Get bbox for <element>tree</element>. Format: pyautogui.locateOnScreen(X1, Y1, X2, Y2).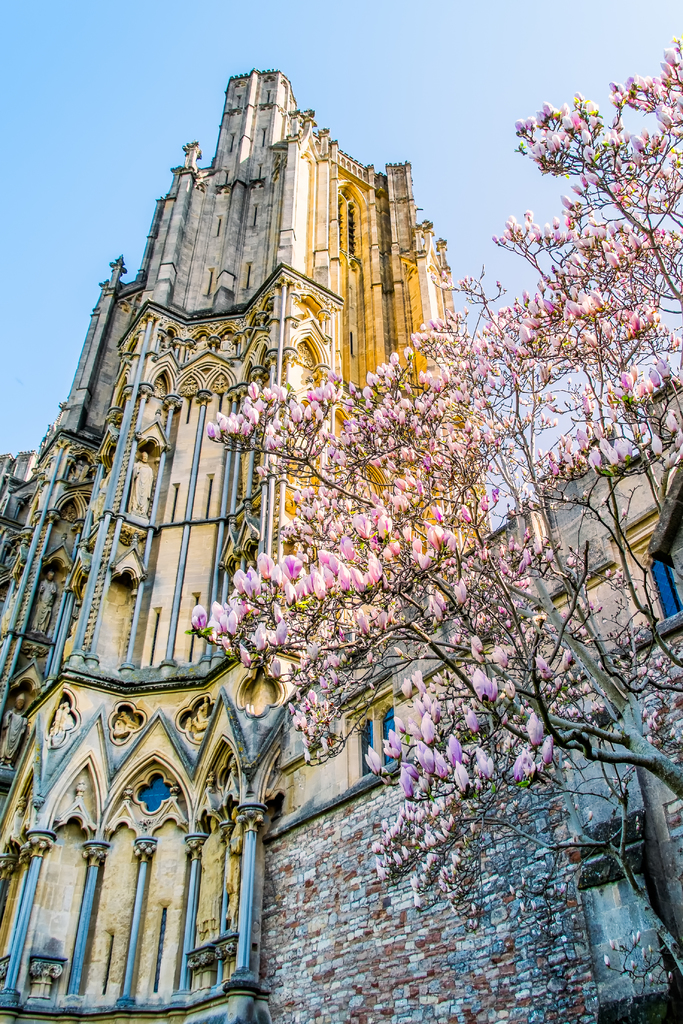
pyautogui.locateOnScreen(103, 35, 682, 949).
